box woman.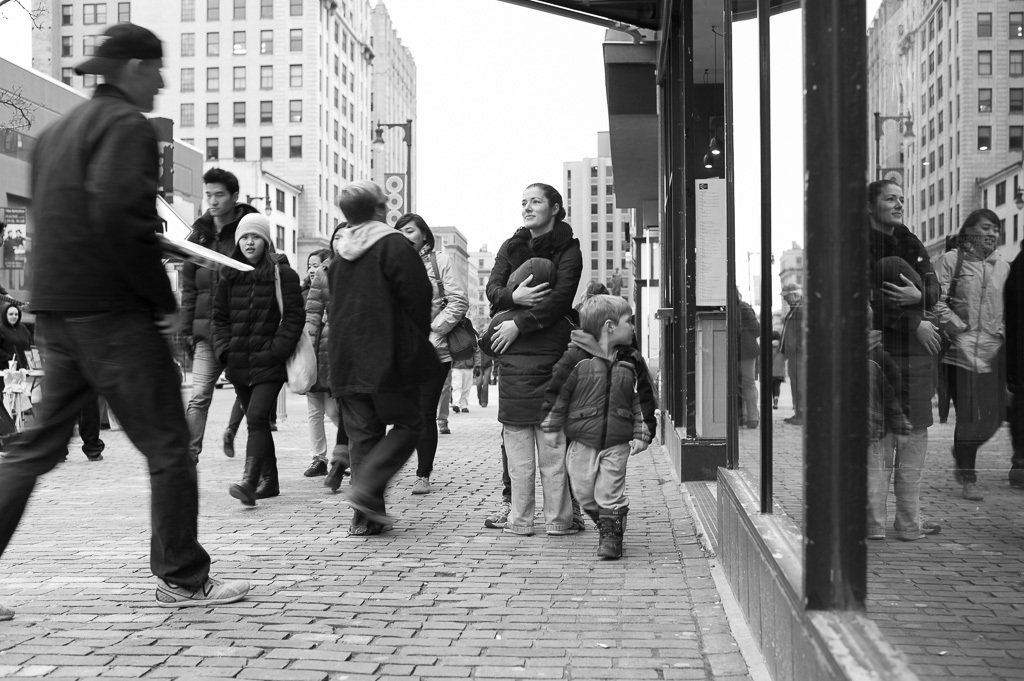
<bbox>299, 224, 353, 485</bbox>.
